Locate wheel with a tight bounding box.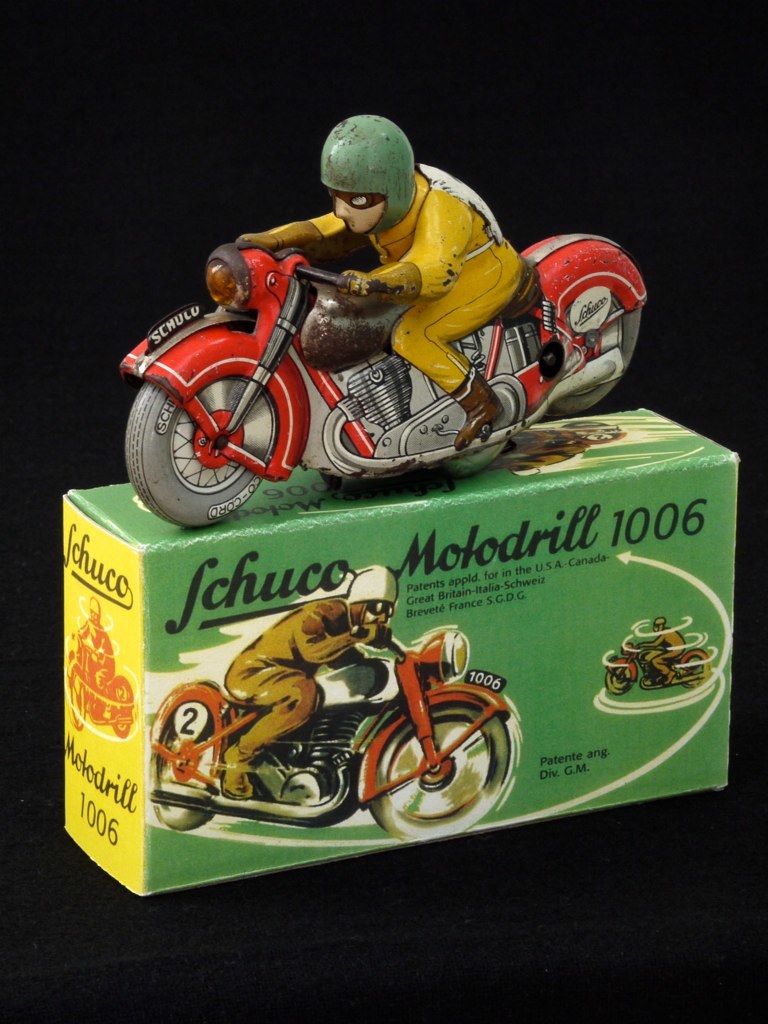
(668,641,709,693).
